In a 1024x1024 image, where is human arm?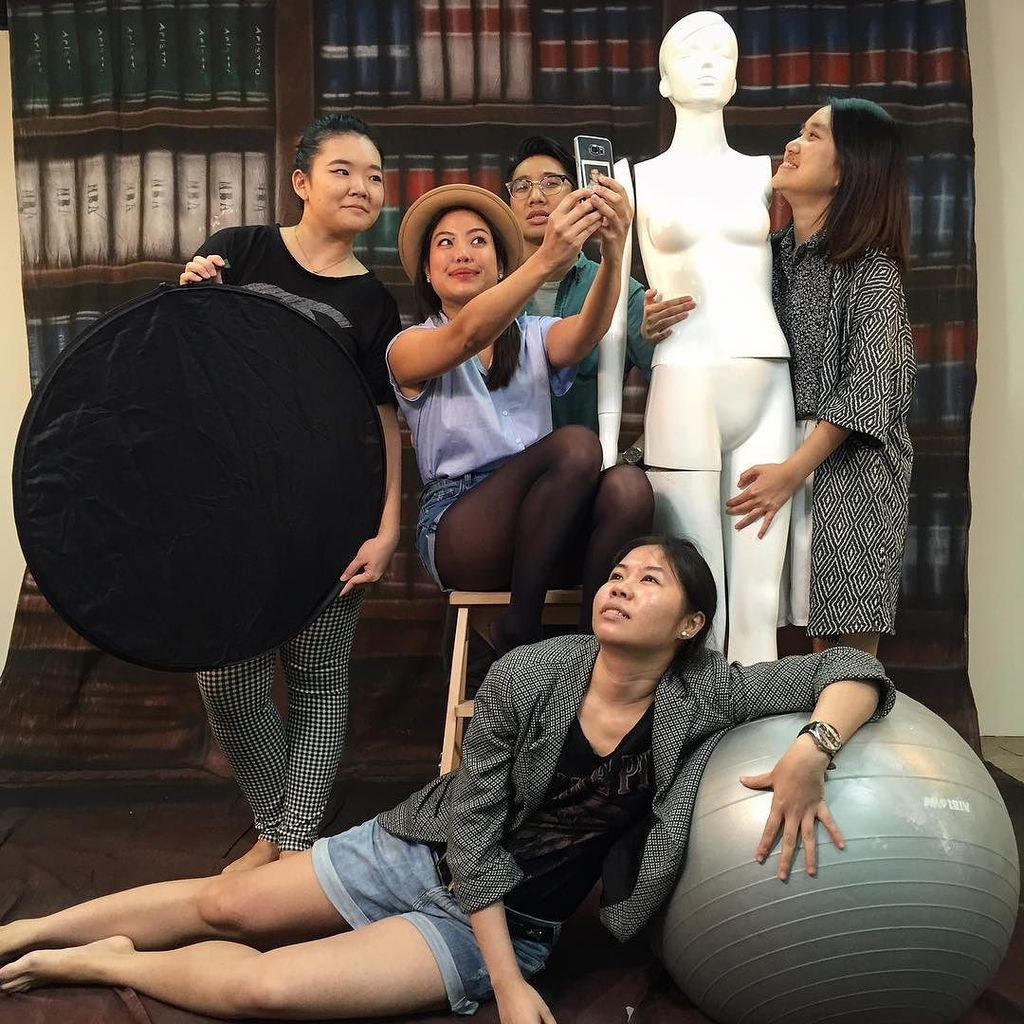
[682,645,904,887].
